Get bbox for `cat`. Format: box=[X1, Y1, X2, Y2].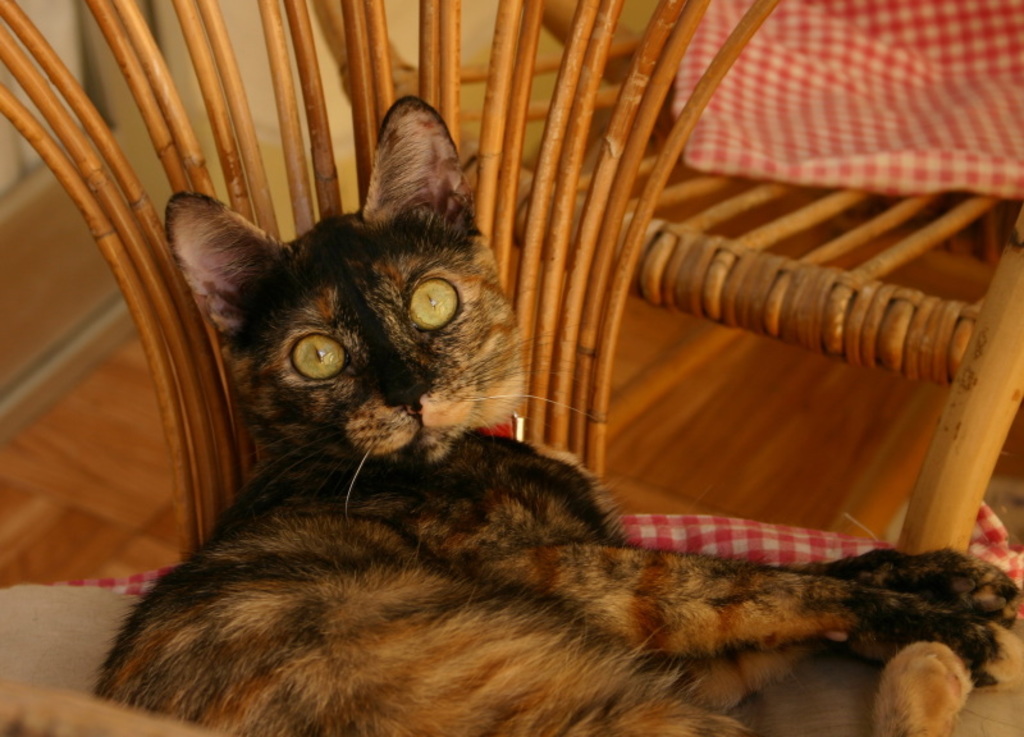
box=[92, 95, 1021, 736].
